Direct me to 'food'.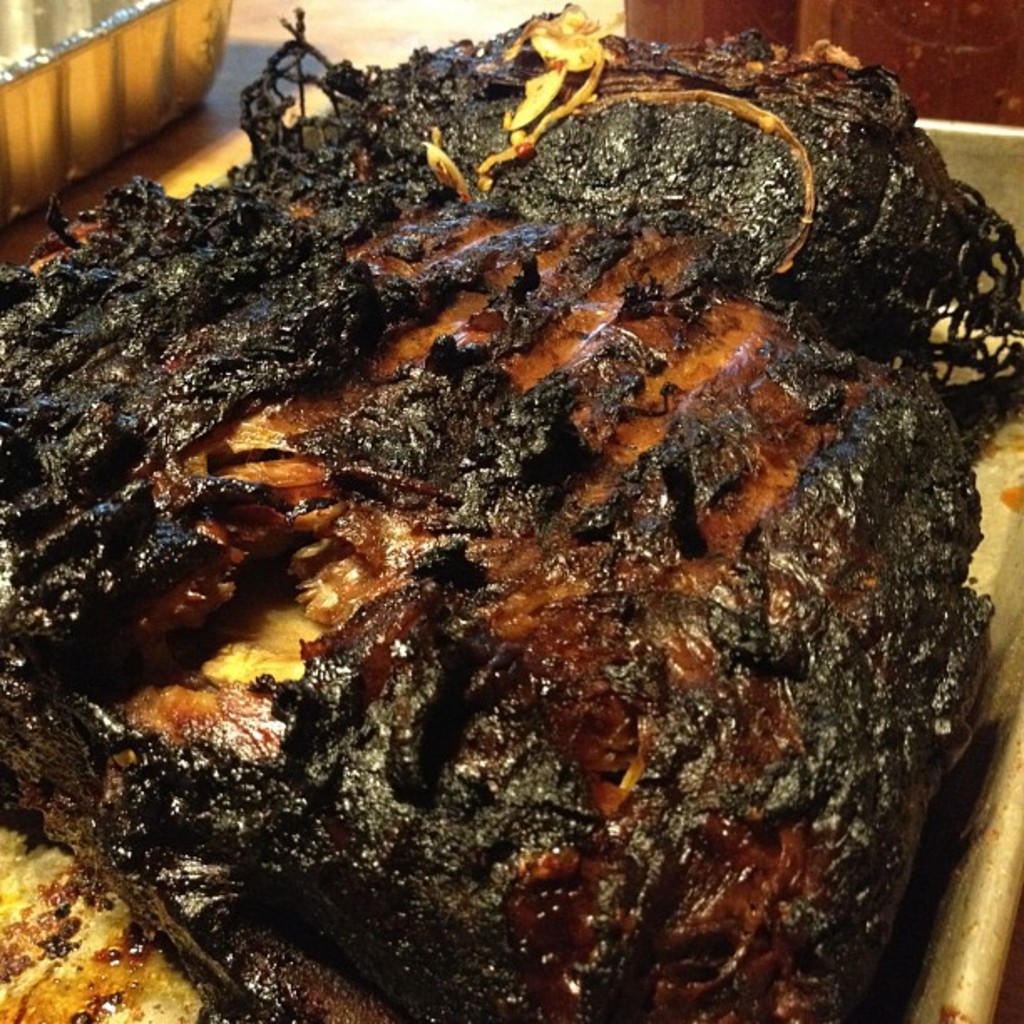
Direction: <box>23,65,967,991</box>.
